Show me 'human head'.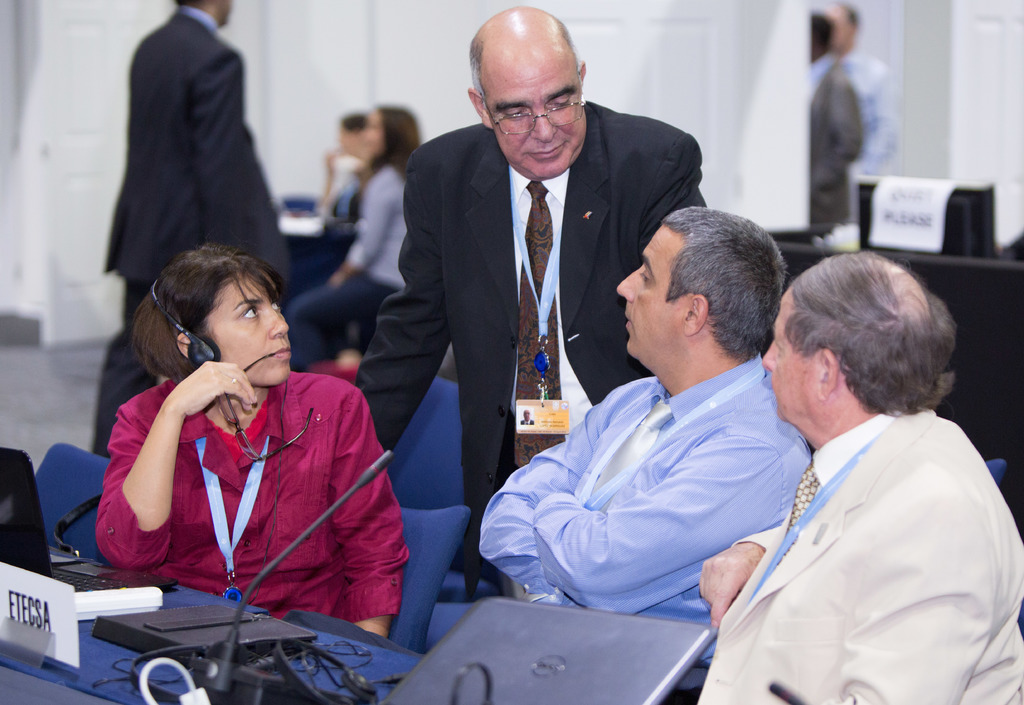
'human head' is here: 759/250/957/432.
